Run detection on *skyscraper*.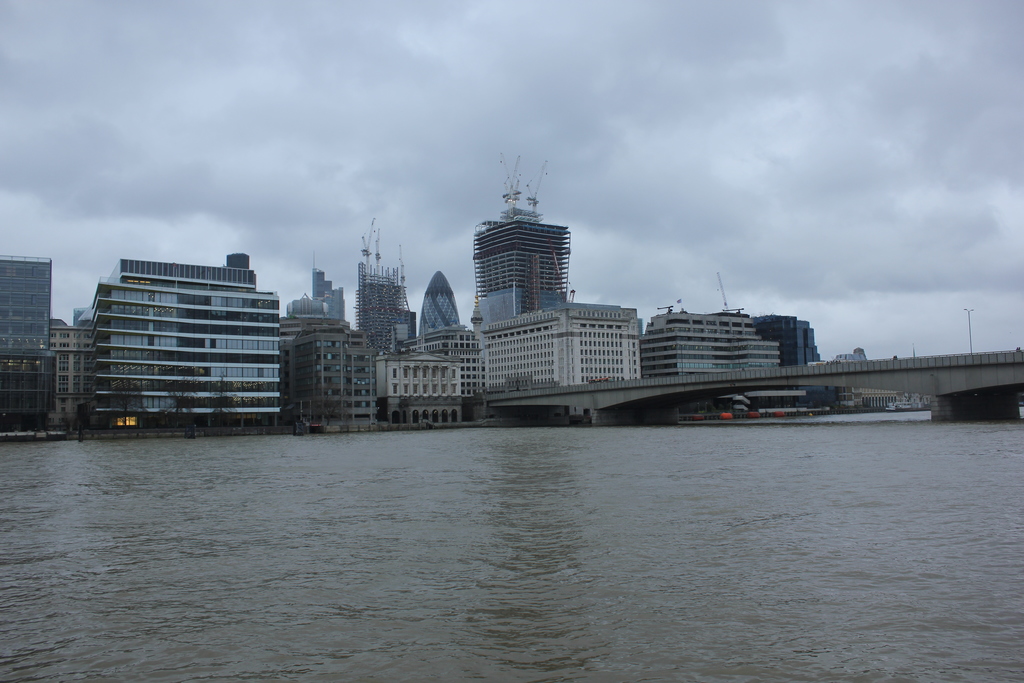
Result: box(474, 213, 567, 325).
